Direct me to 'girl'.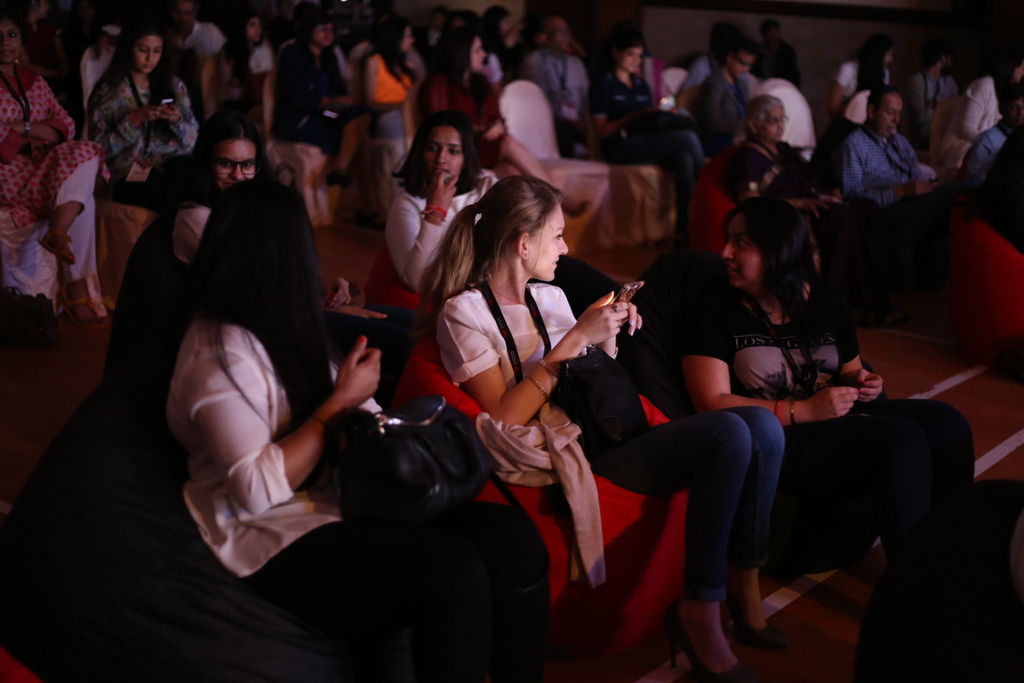
Direction: [x1=358, y1=15, x2=422, y2=181].
